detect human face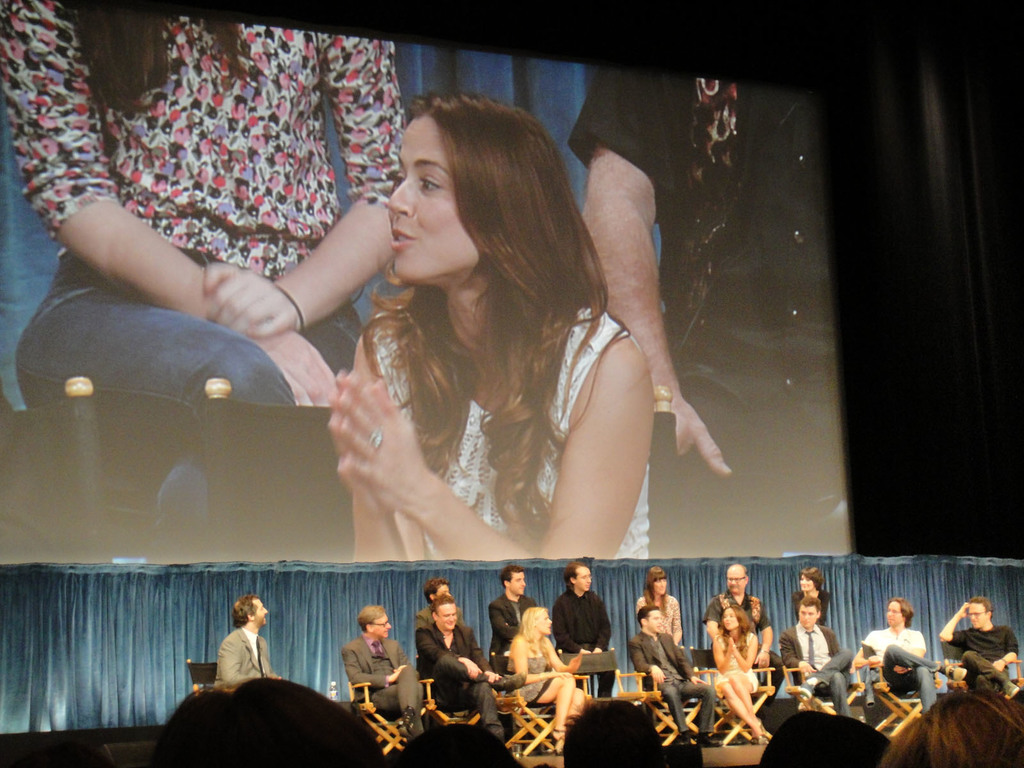
rect(540, 612, 552, 632)
